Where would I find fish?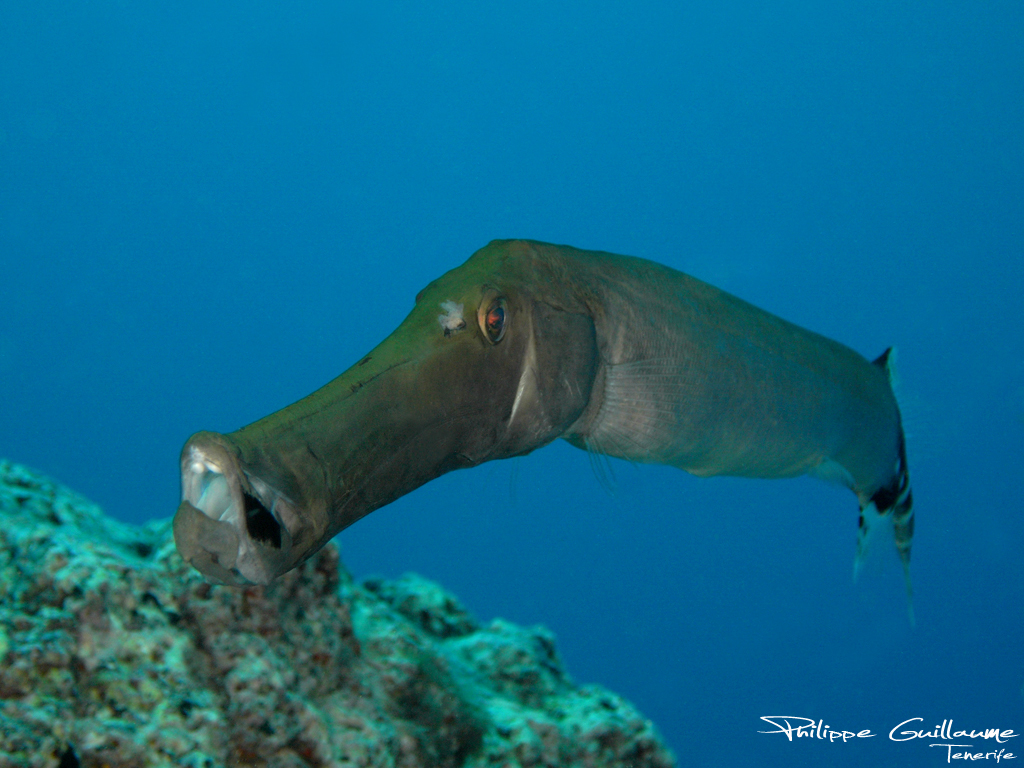
At crop(155, 251, 945, 654).
